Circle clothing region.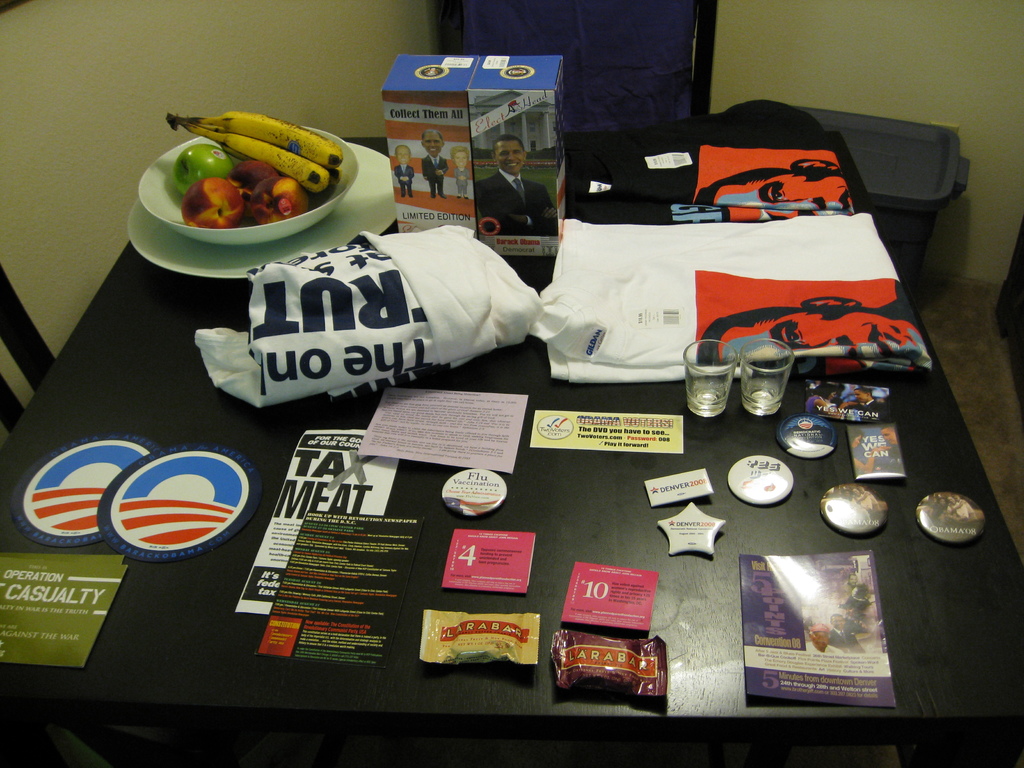
Region: box=[843, 590, 867, 611].
